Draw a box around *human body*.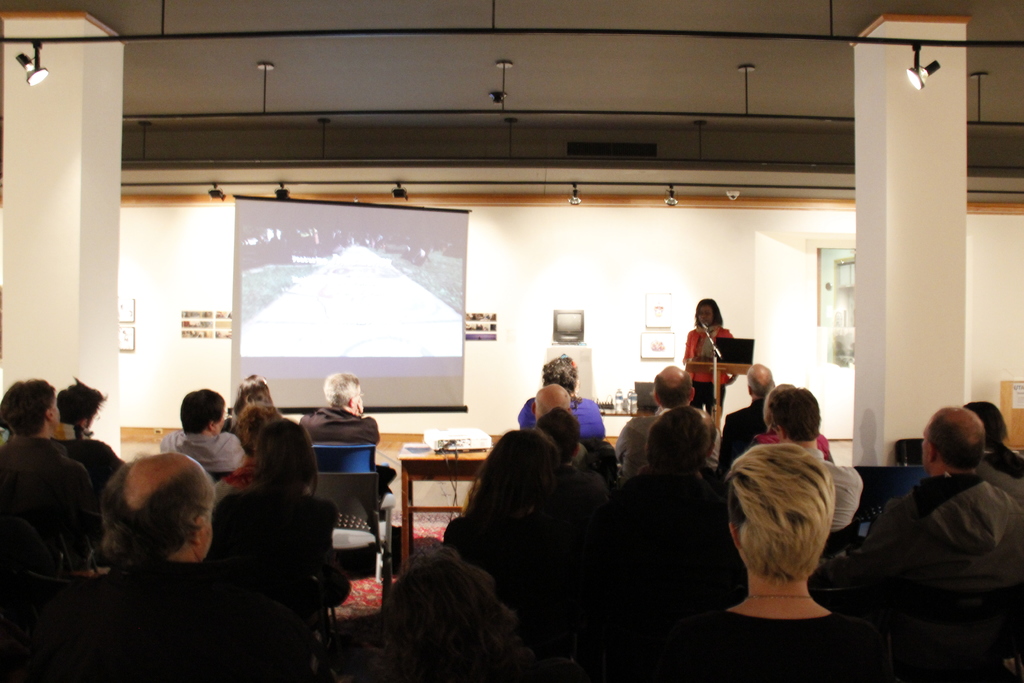
[left=298, top=406, right=397, bottom=511].
